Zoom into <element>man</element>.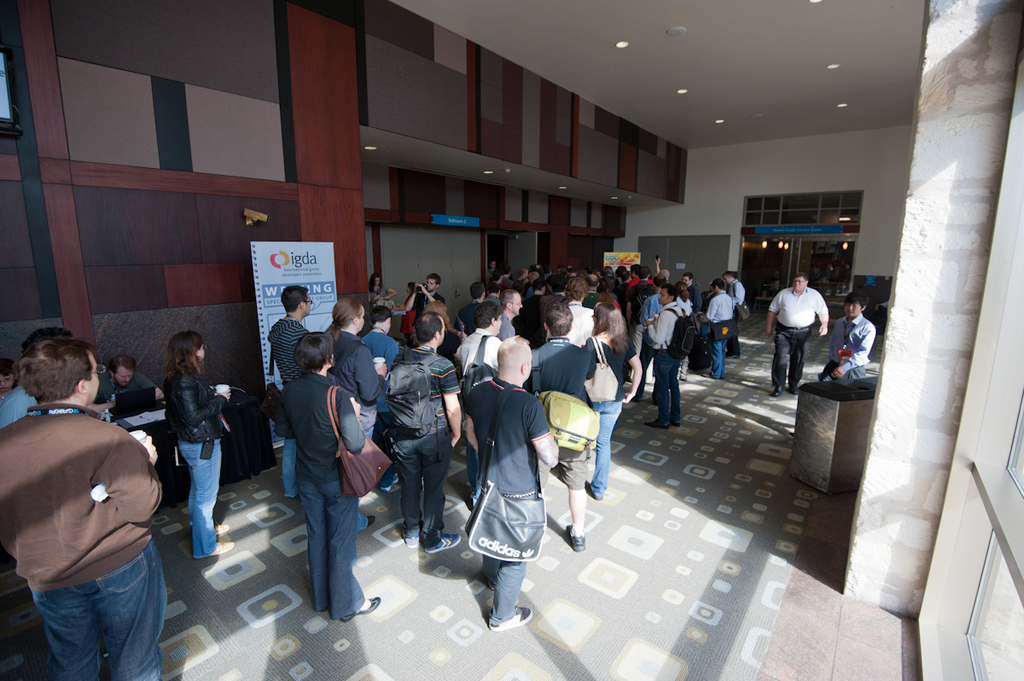
Zoom target: {"left": 3, "top": 338, "right": 176, "bottom": 680}.
